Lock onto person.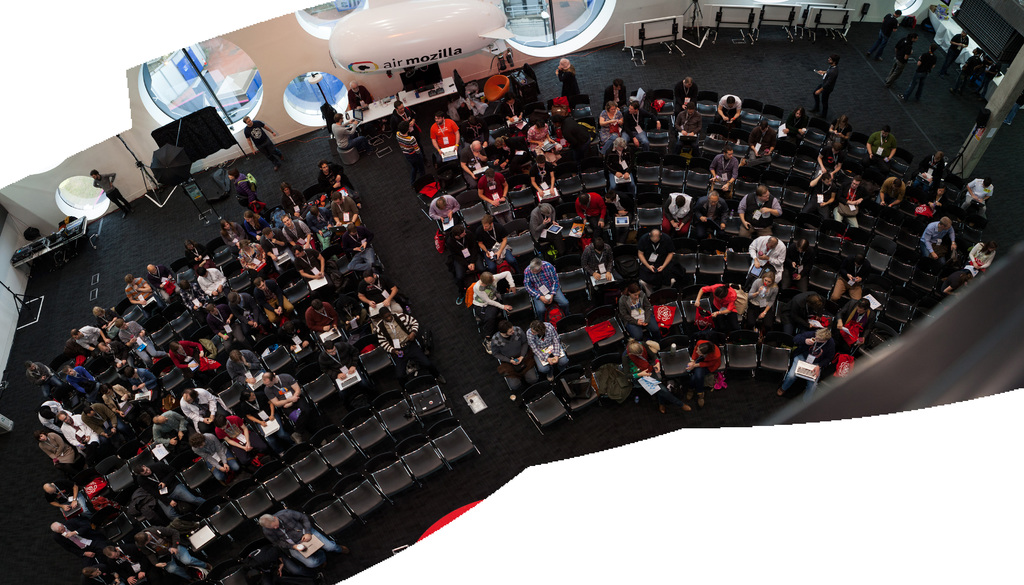
Locked: region(675, 75, 701, 113).
